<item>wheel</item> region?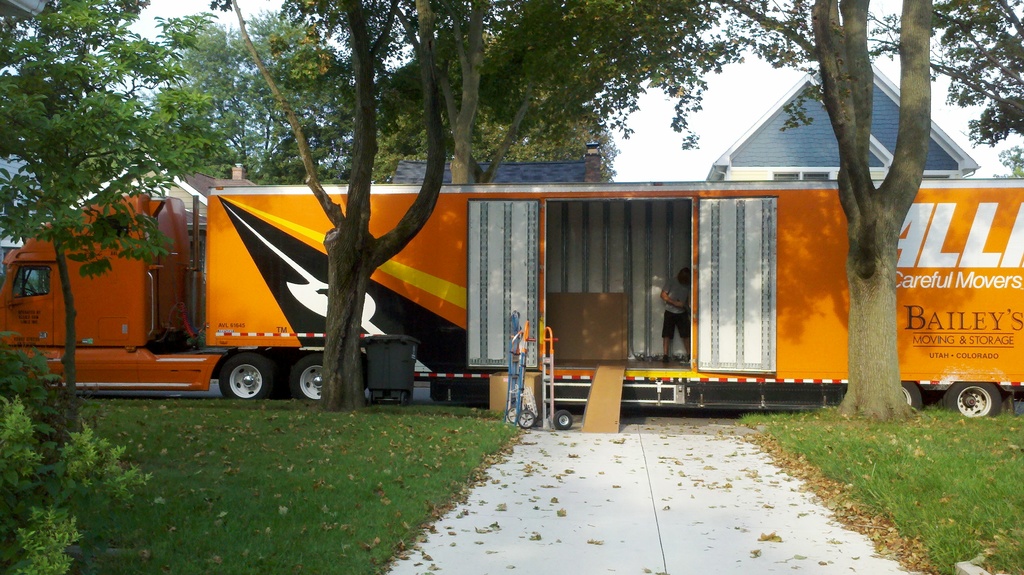
552/411/571/430
